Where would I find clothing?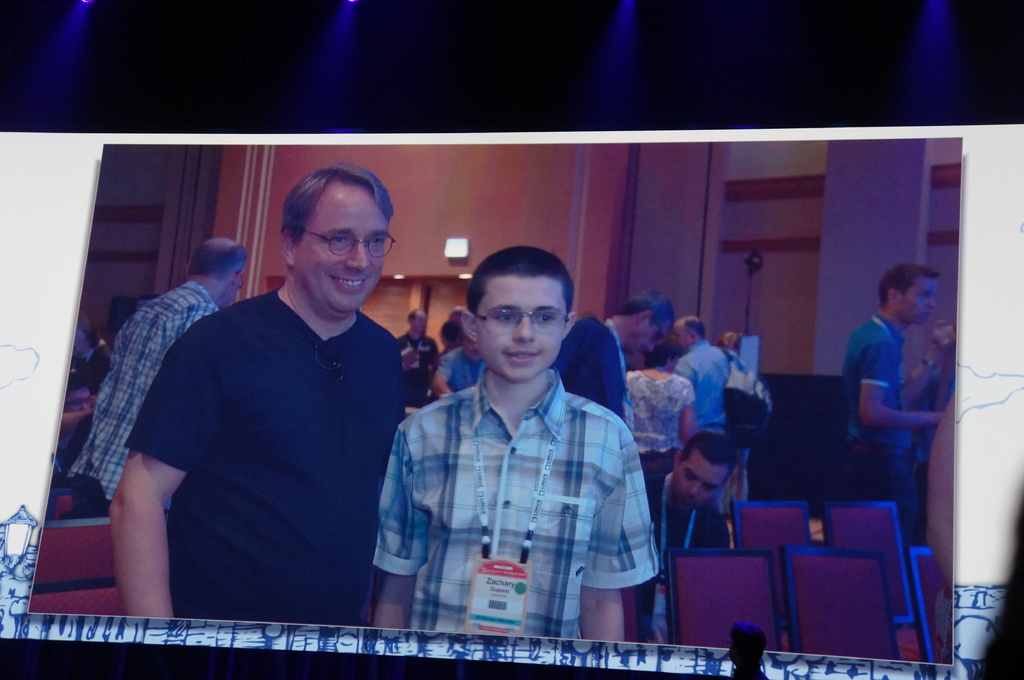
At (619,363,695,534).
